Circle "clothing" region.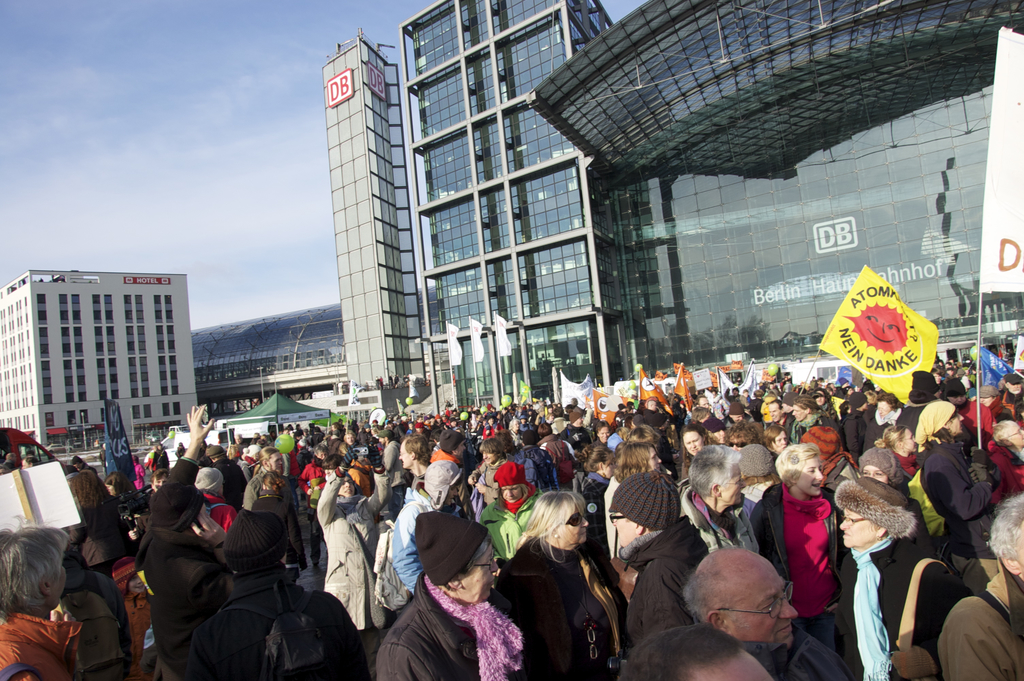
Region: {"x1": 908, "y1": 469, "x2": 951, "y2": 534}.
